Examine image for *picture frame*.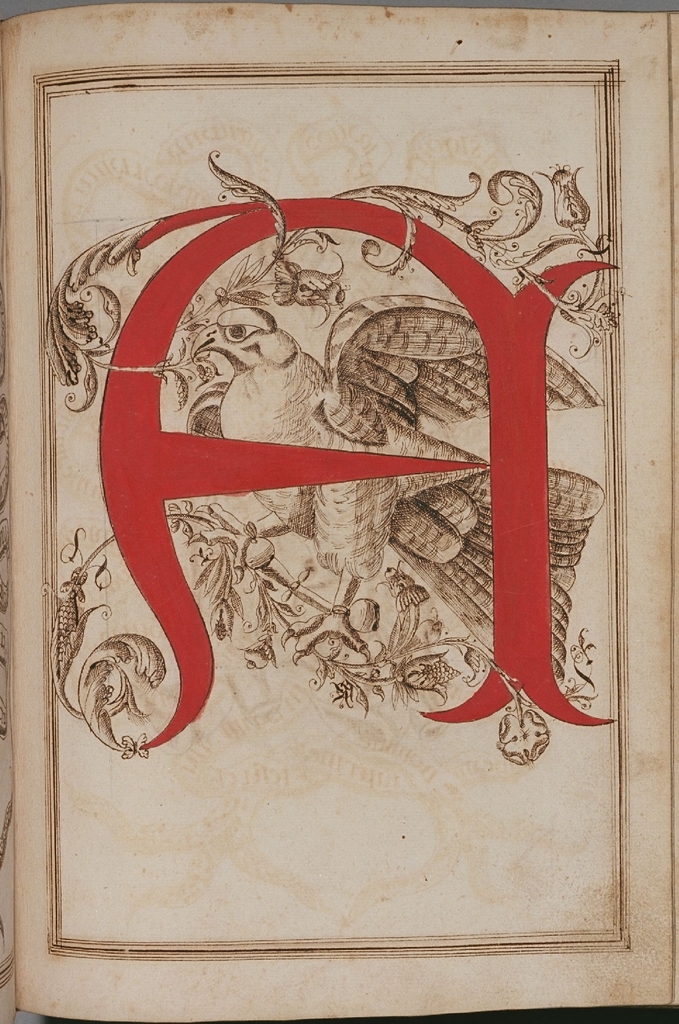
Examination result: Rect(34, 58, 637, 952).
